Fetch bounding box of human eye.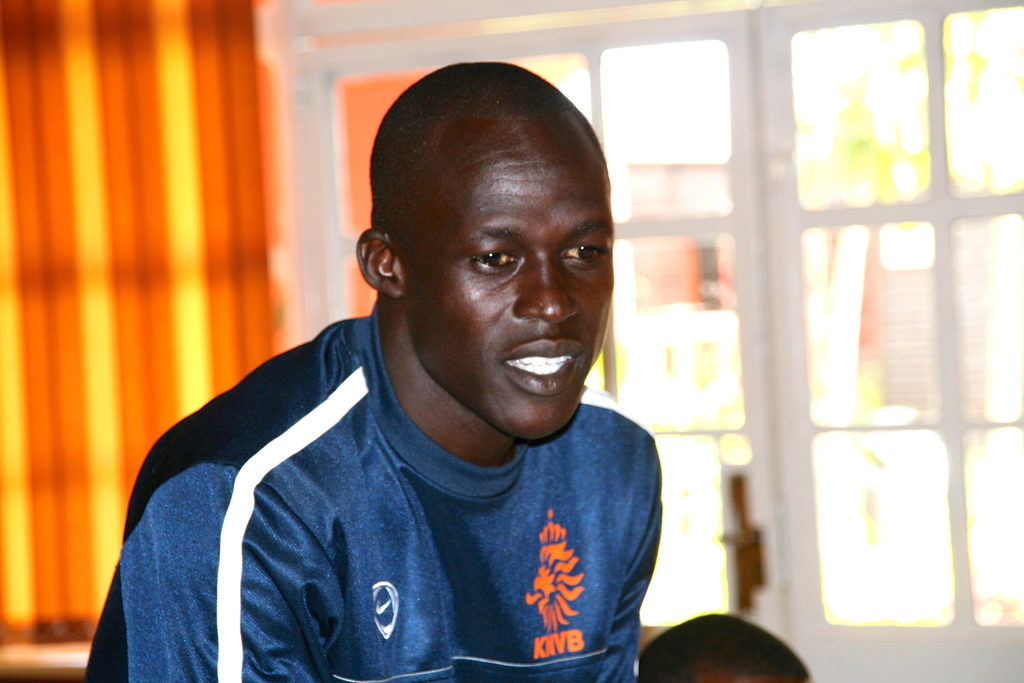
Bbox: pyautogui.locateOnScreen(557, 237, 610, 267).
